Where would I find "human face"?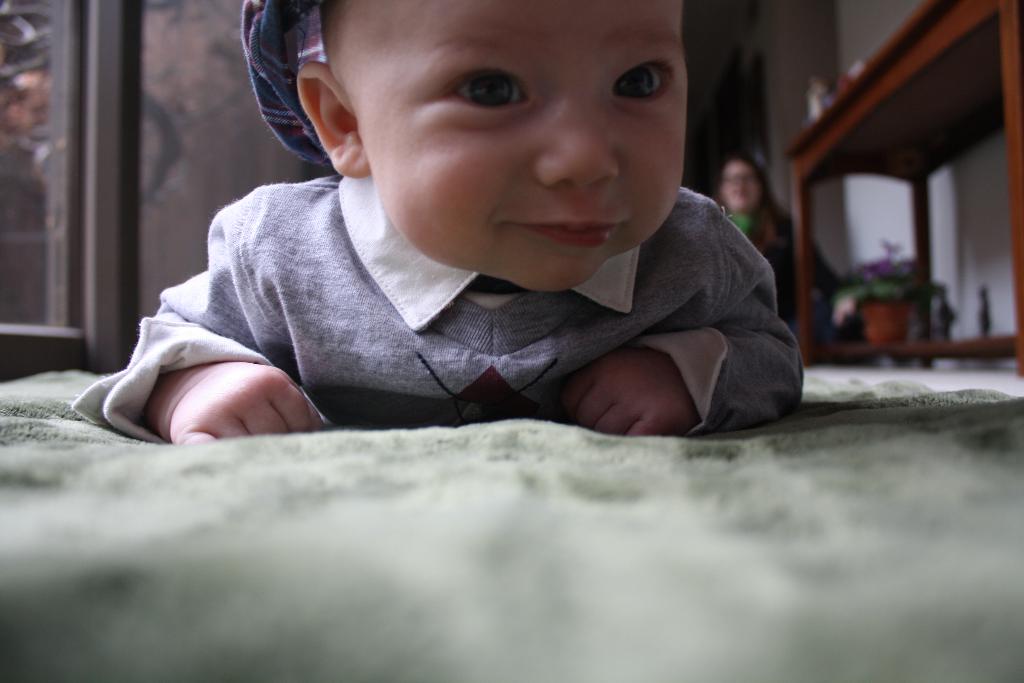
At box=[359, 0, 691, 294].
